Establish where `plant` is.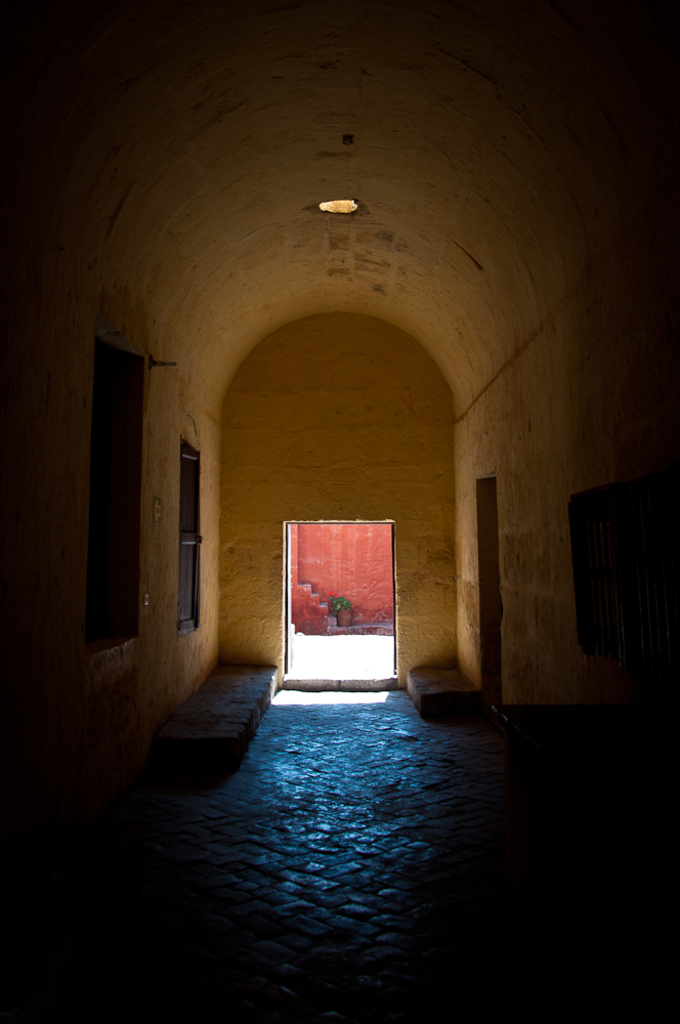
Established at [329, 595, 350, 618].
